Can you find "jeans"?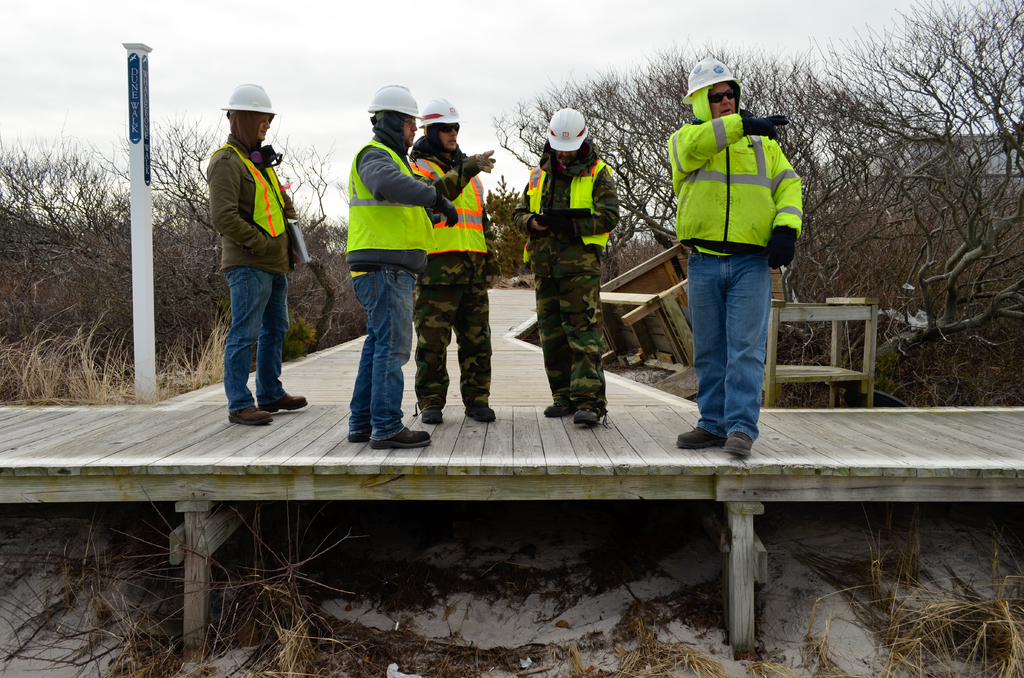
Yes, bounding box: bbox(351, 271, 420, 448).
